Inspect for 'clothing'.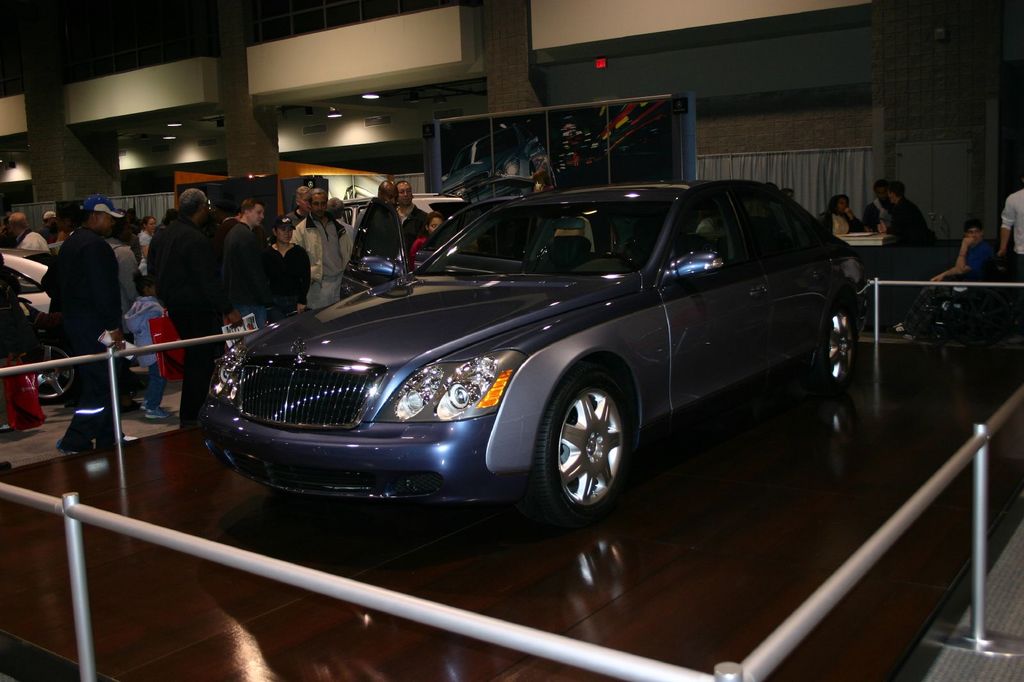
Inspection: box(886, 195, 931, 249).
